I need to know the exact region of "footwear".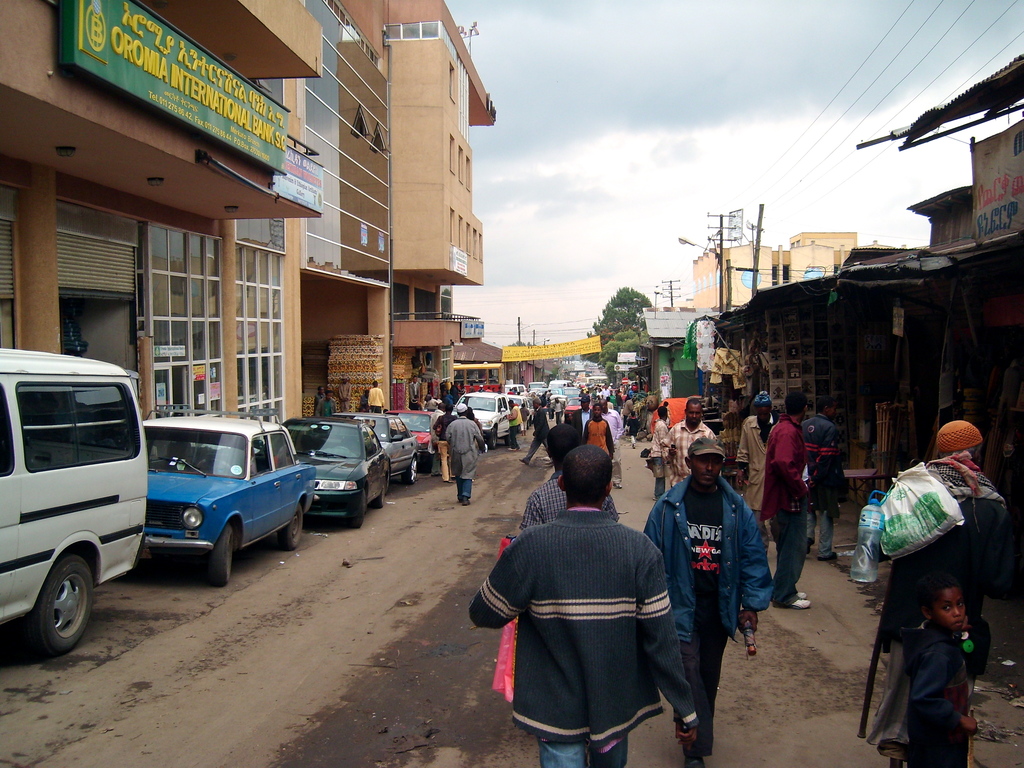
Region: x1=449 y1=483 x2=462 y2=499.
